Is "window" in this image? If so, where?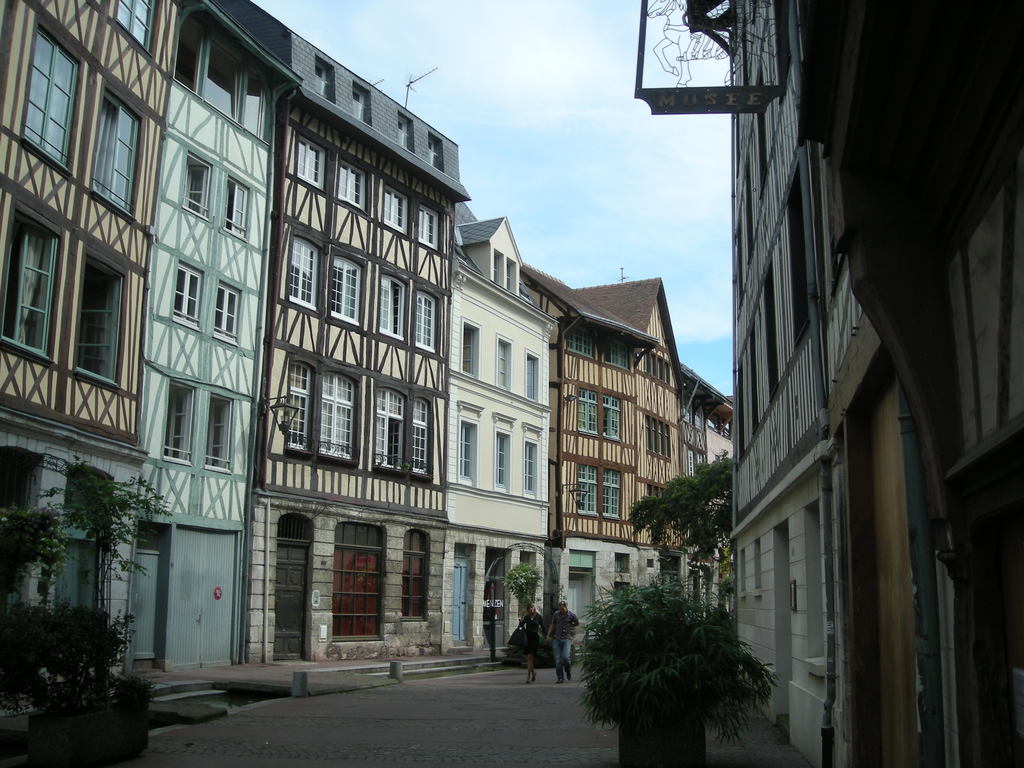
Yes, at {"left": 399, "top": 116, "right": 408, "bottom": 148}.
